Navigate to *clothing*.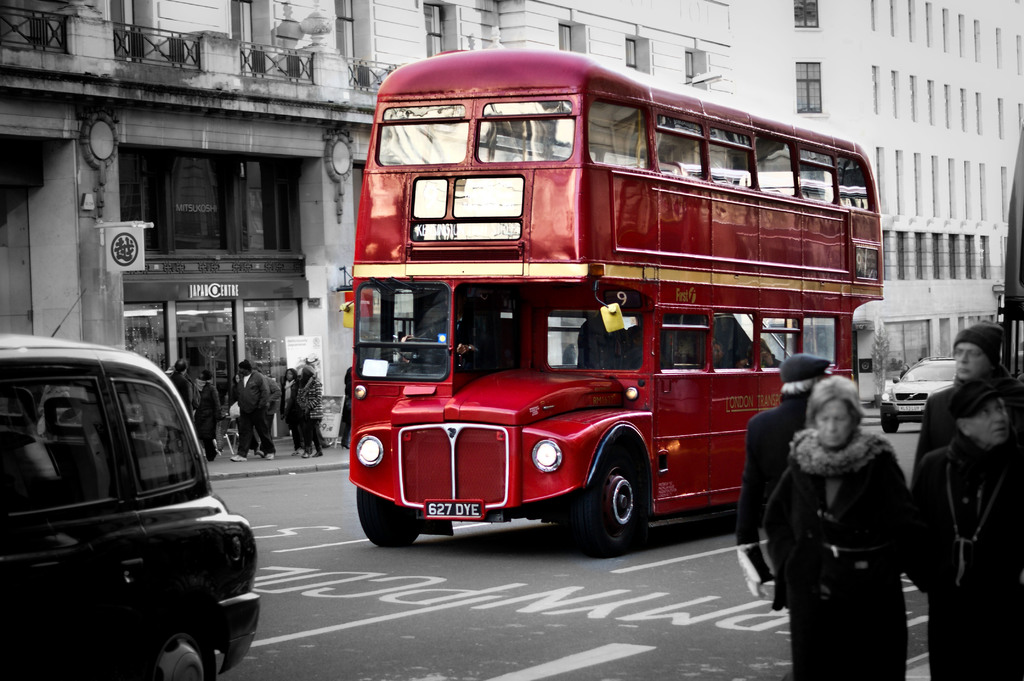
Navigation target: <box>277,378,296,447</box>.
